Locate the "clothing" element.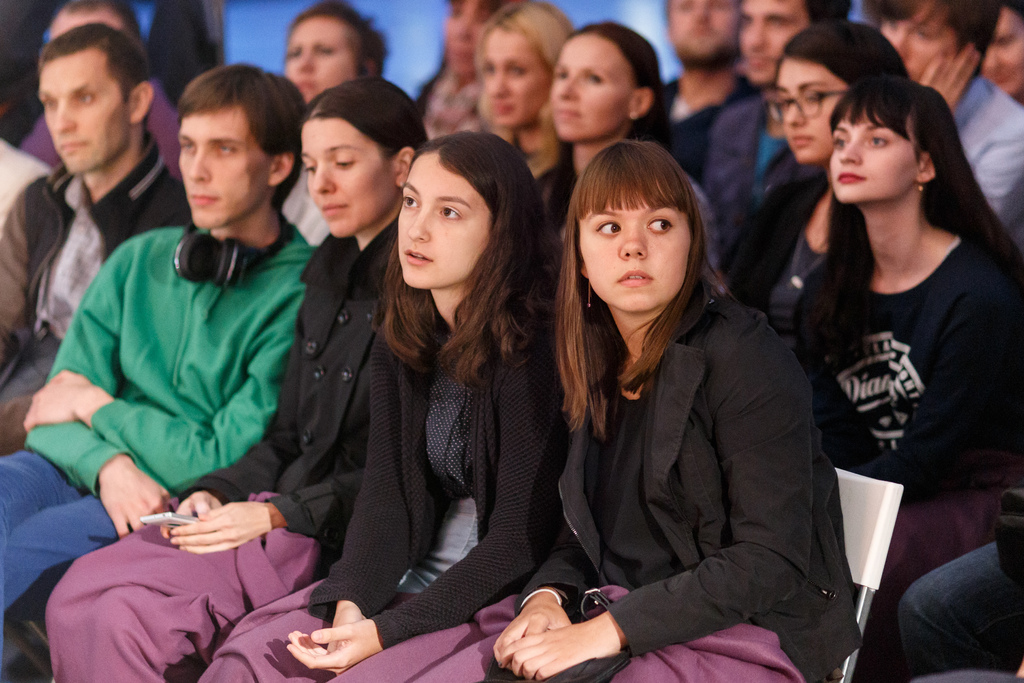
Element bbox: <bbox>717, 79, 792, 244</bbox>.
